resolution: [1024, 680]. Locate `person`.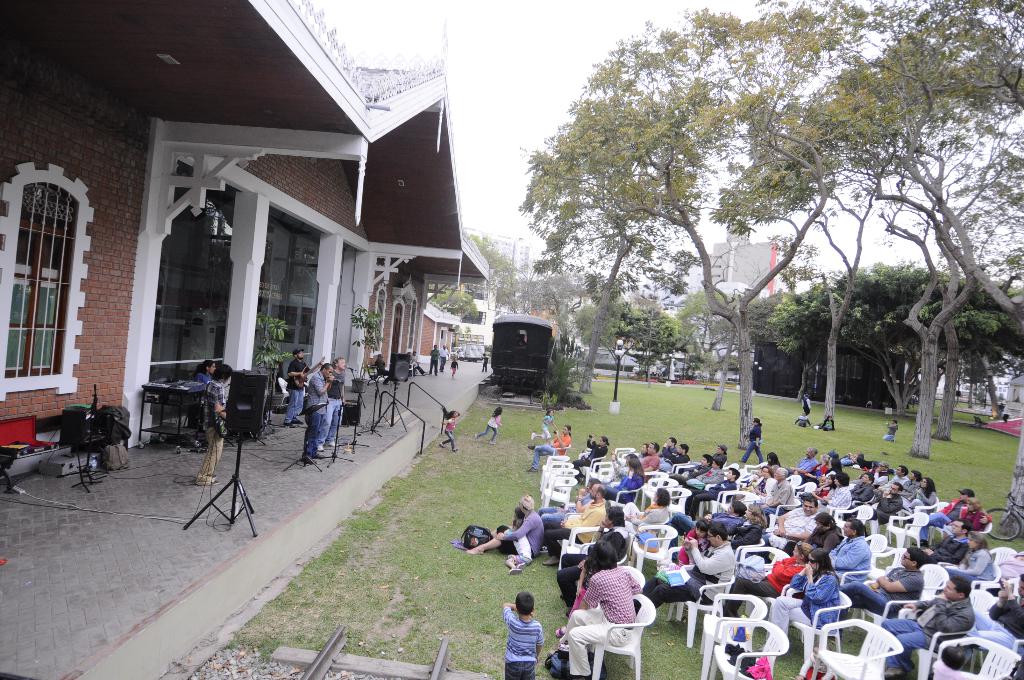
x1=196 y1=366 x2=239 y2=489.
